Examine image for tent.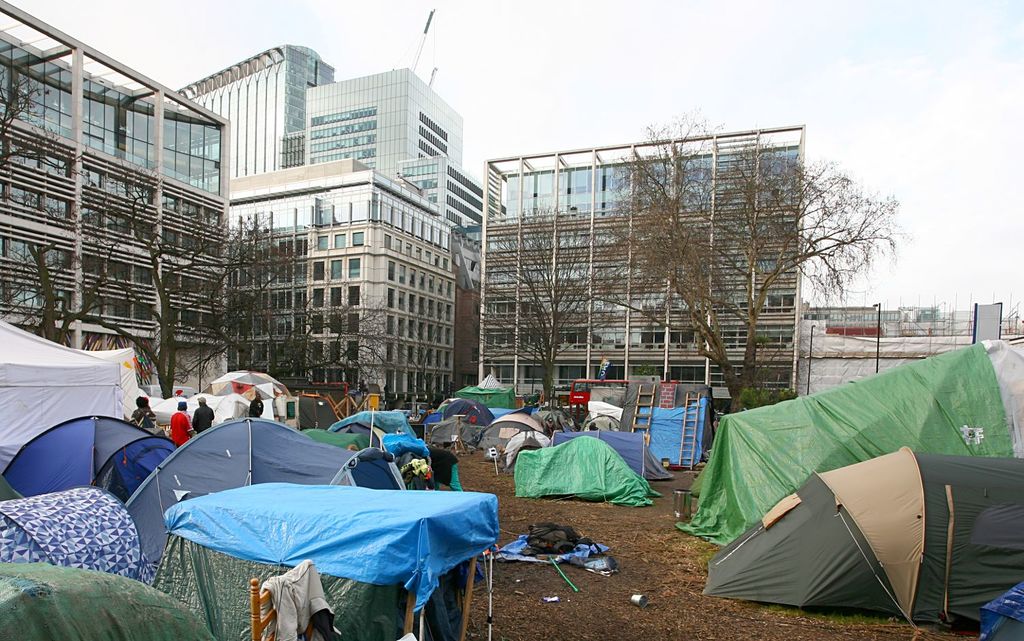
Examination result: locate(702, 446, 1023, 630).
